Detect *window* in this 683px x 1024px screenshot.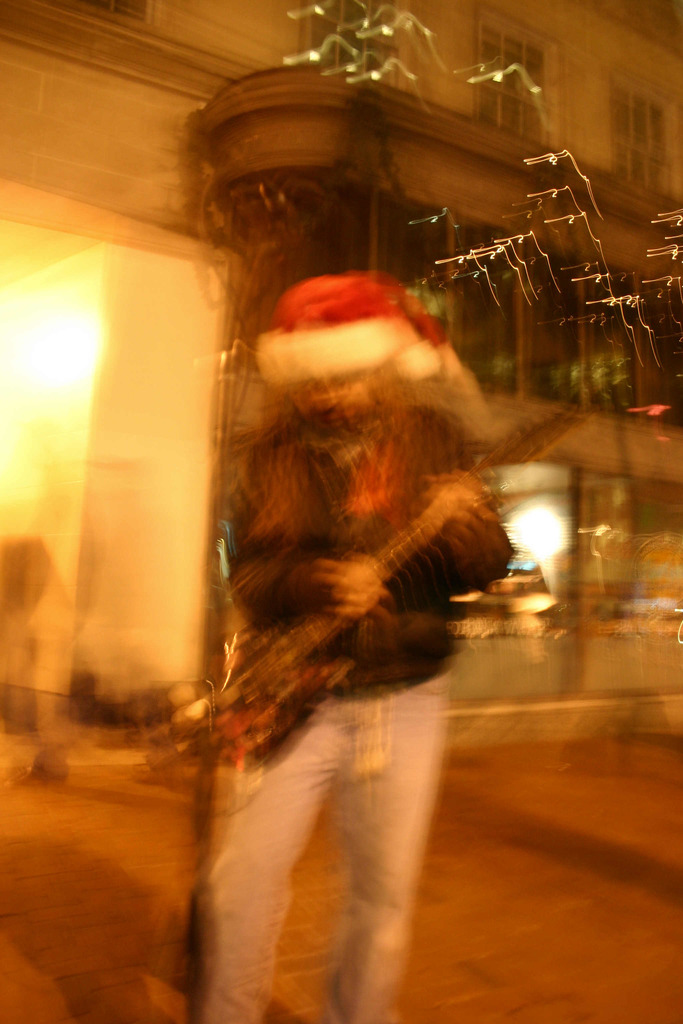
Detection: locate(477, 8, 560, 139).
